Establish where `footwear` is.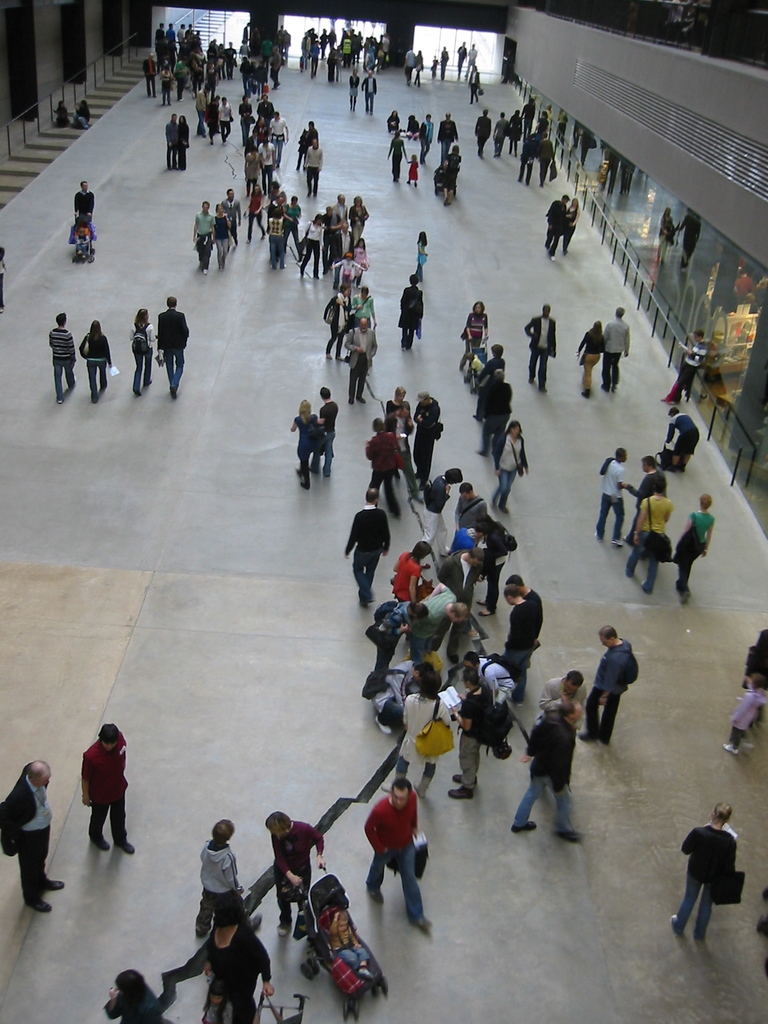
Established at <region>337, 358, 346, 365</region>.
